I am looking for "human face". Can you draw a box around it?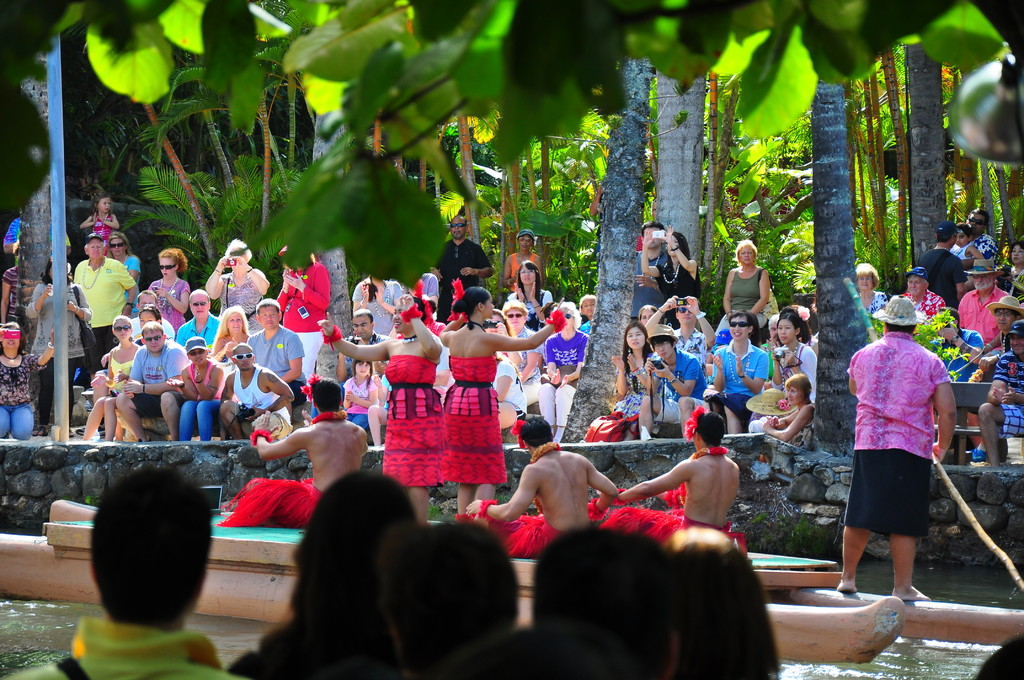
Sure, the bounding box is detection(908, 274, 924, 298).
